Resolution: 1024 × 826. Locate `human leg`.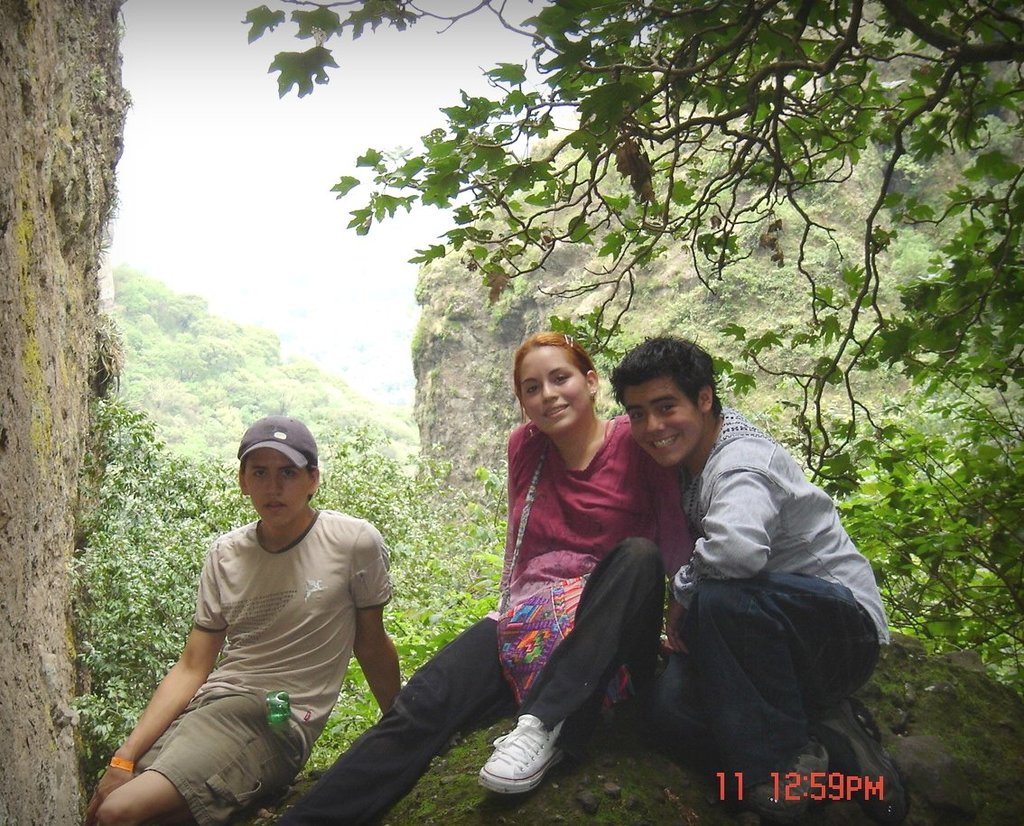
{"left": 675, "top": 569, "right": 888, "bottom": 825}.
